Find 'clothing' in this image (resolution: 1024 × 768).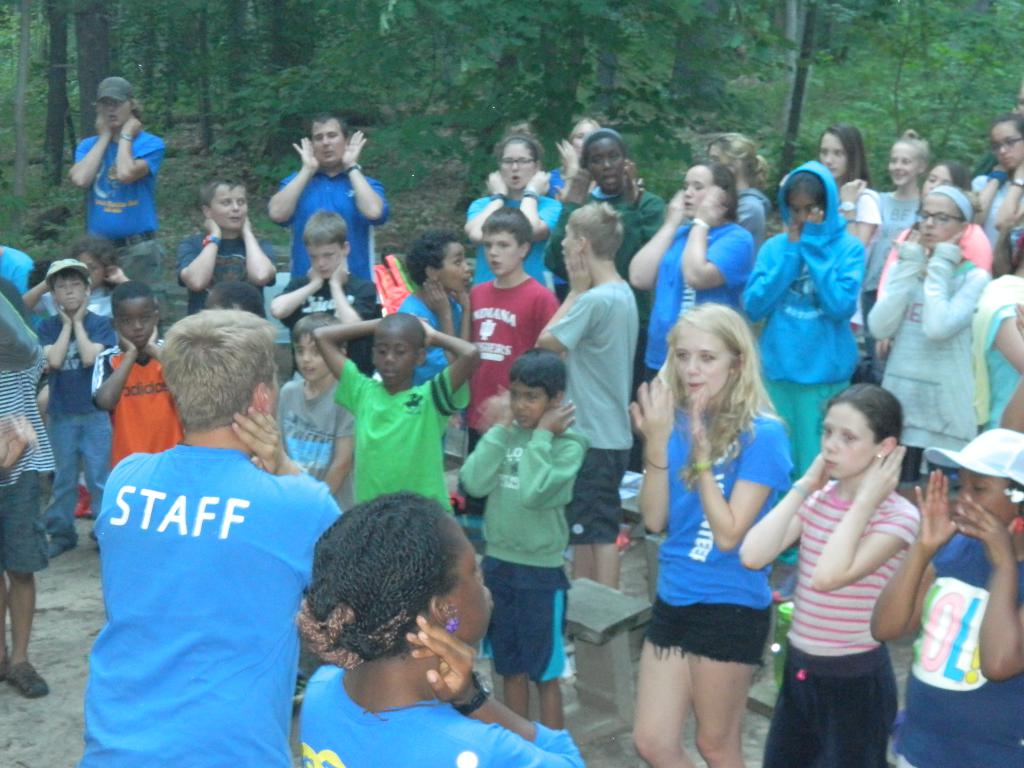
x1=732 y1=183 x2=767 y2=244.
